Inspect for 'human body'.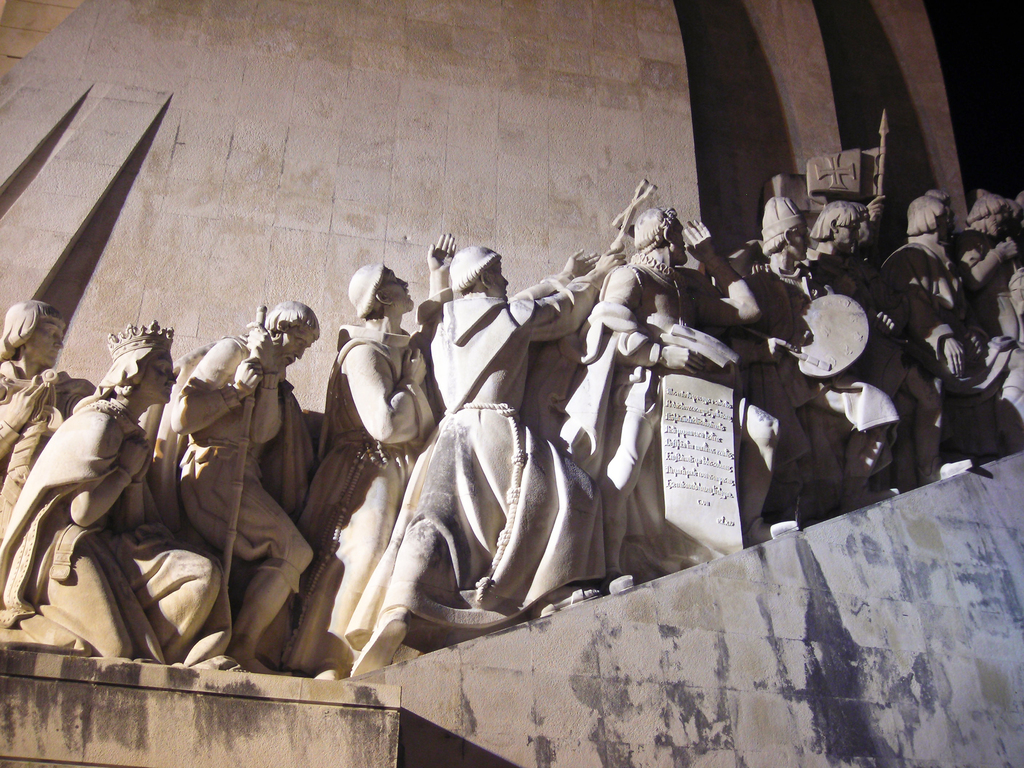
Inspection: <bbox>19, 335, 157, 650</bbox>.
